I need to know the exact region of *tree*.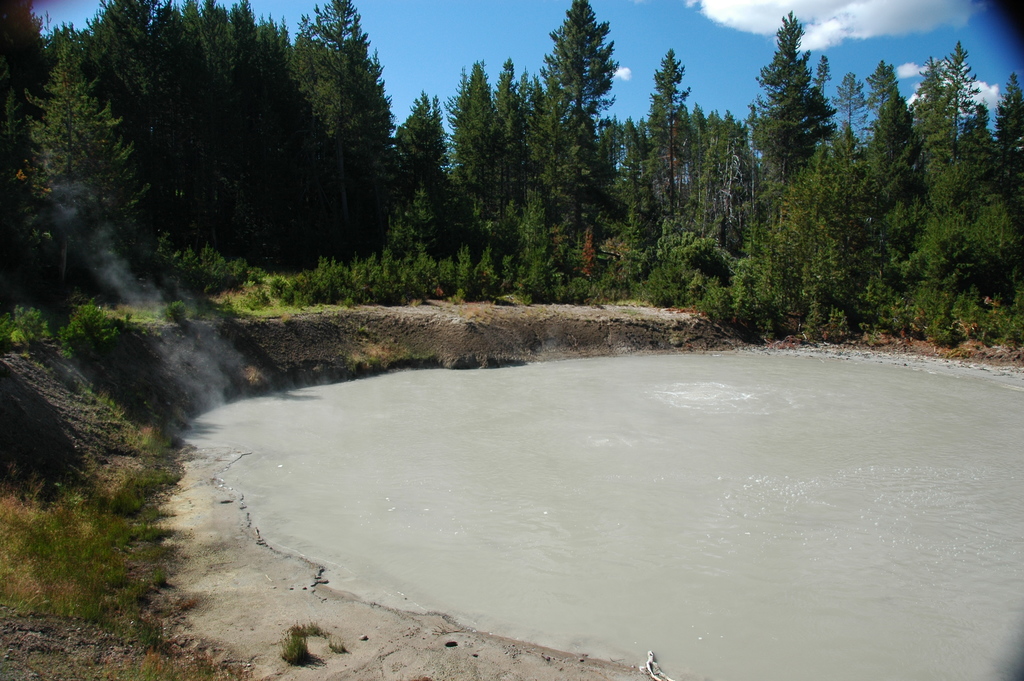
Region: select_region(535, 0, 614, 114).
